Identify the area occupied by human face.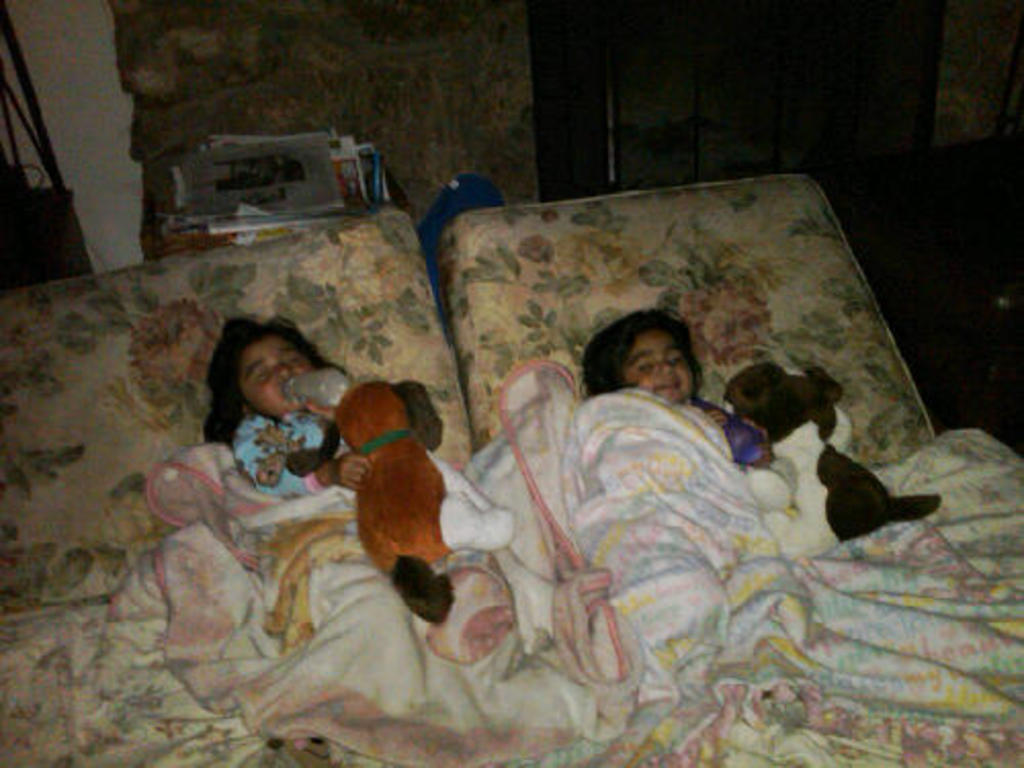
Area: x1=236 y1=332 x2=313 y2=418.
